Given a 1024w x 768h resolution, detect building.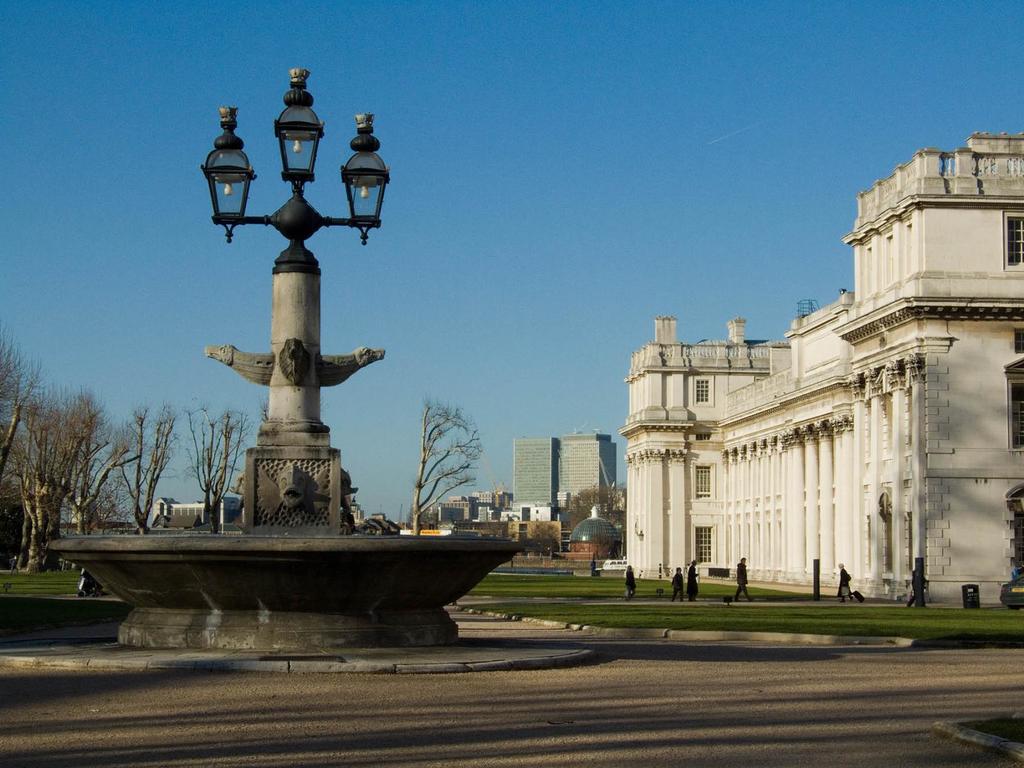
(left=615, top=135, right=1023, bottom=609).
